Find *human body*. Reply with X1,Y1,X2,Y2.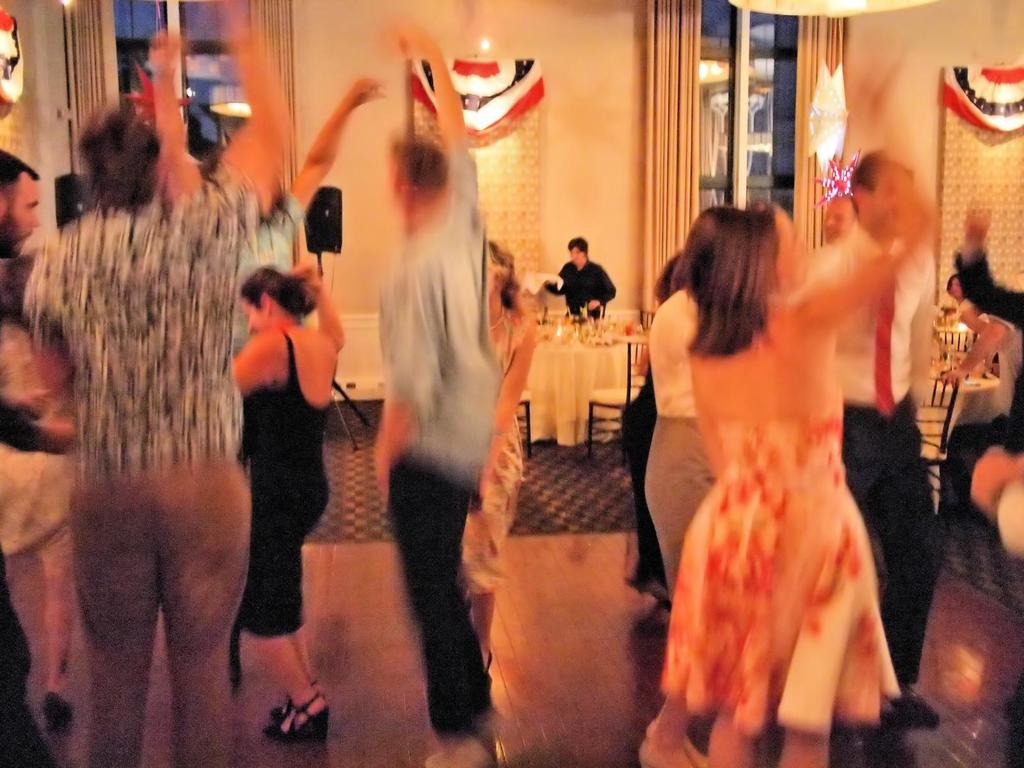
231,252,337,739.
